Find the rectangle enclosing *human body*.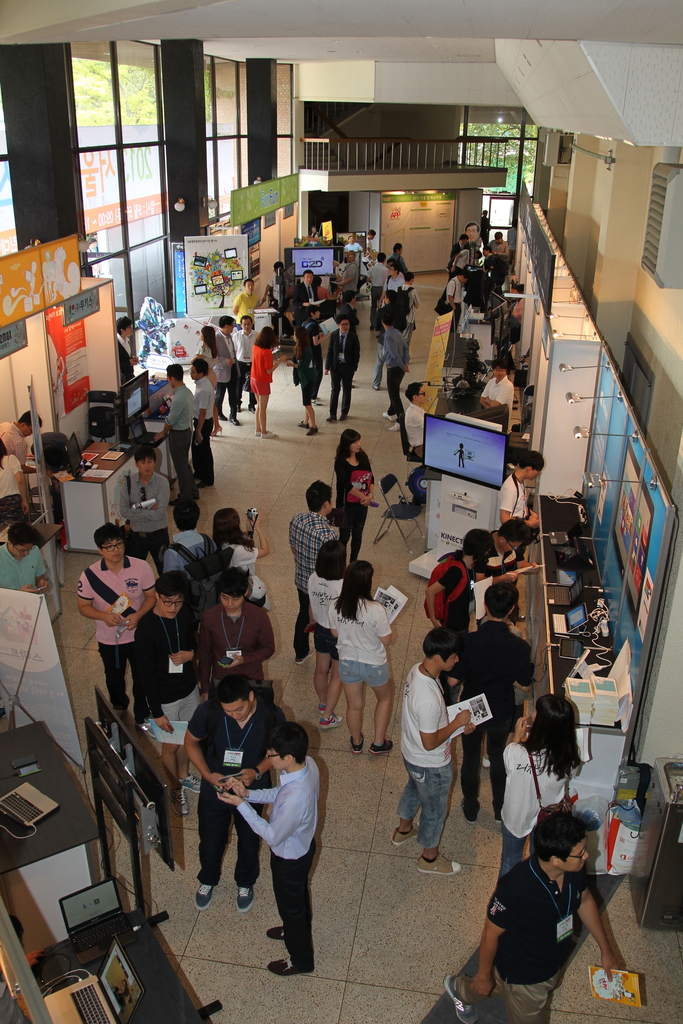
223,700,325,986.
